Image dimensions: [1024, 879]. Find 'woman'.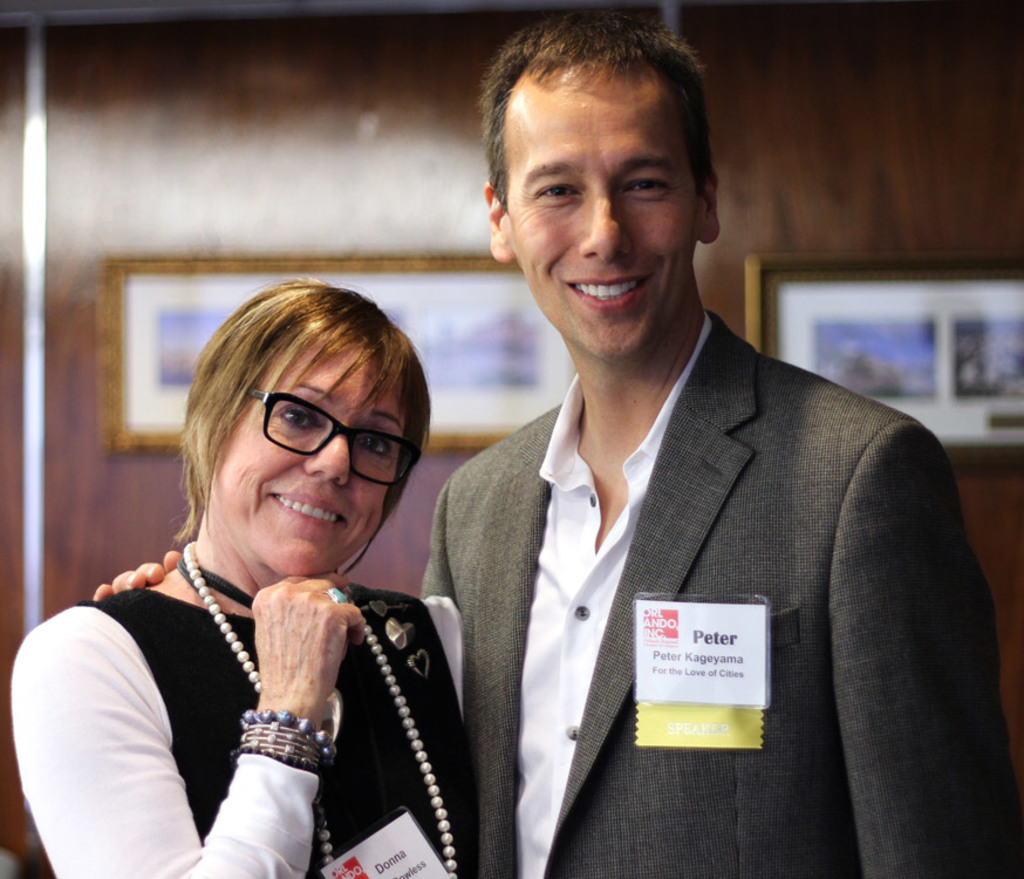
pyautogui.locateOnScreen(1, 268, 483, 878).
